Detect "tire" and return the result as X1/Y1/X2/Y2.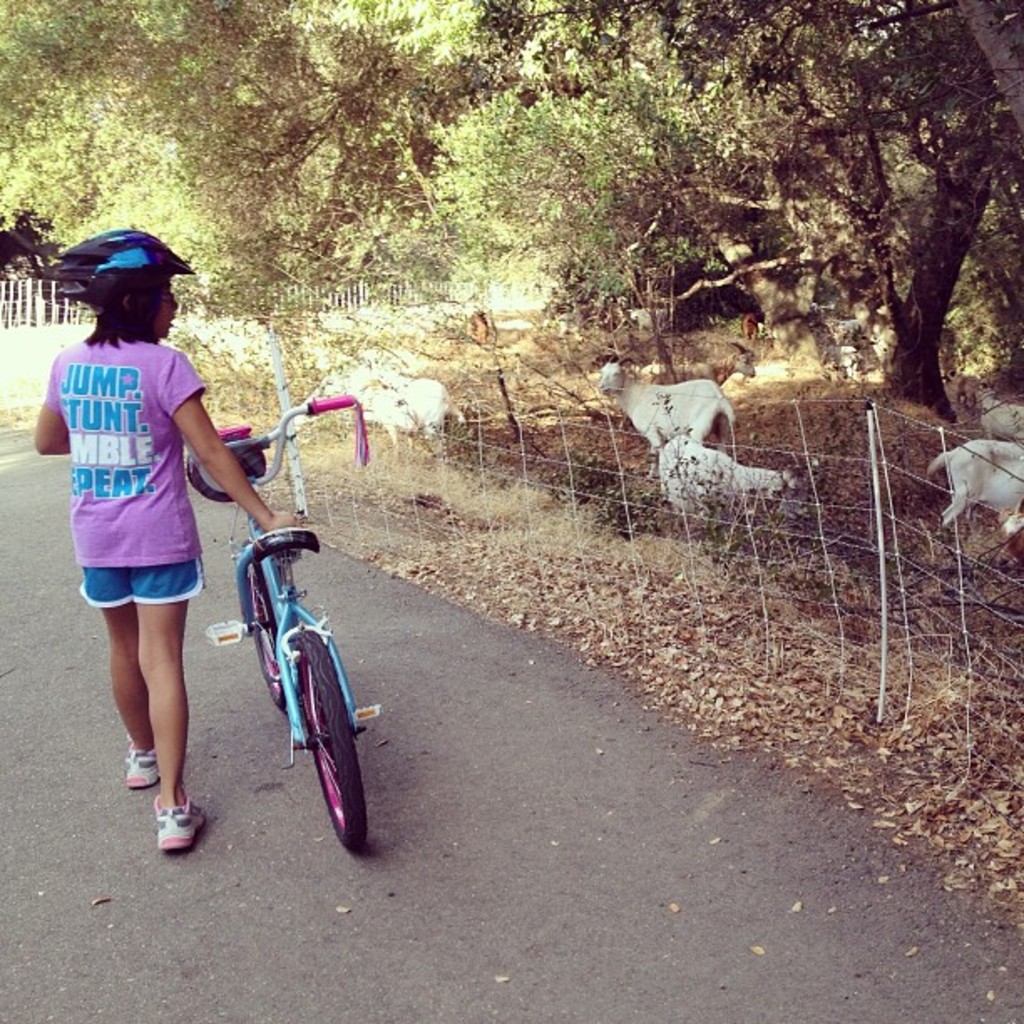
278/636/356/857.
